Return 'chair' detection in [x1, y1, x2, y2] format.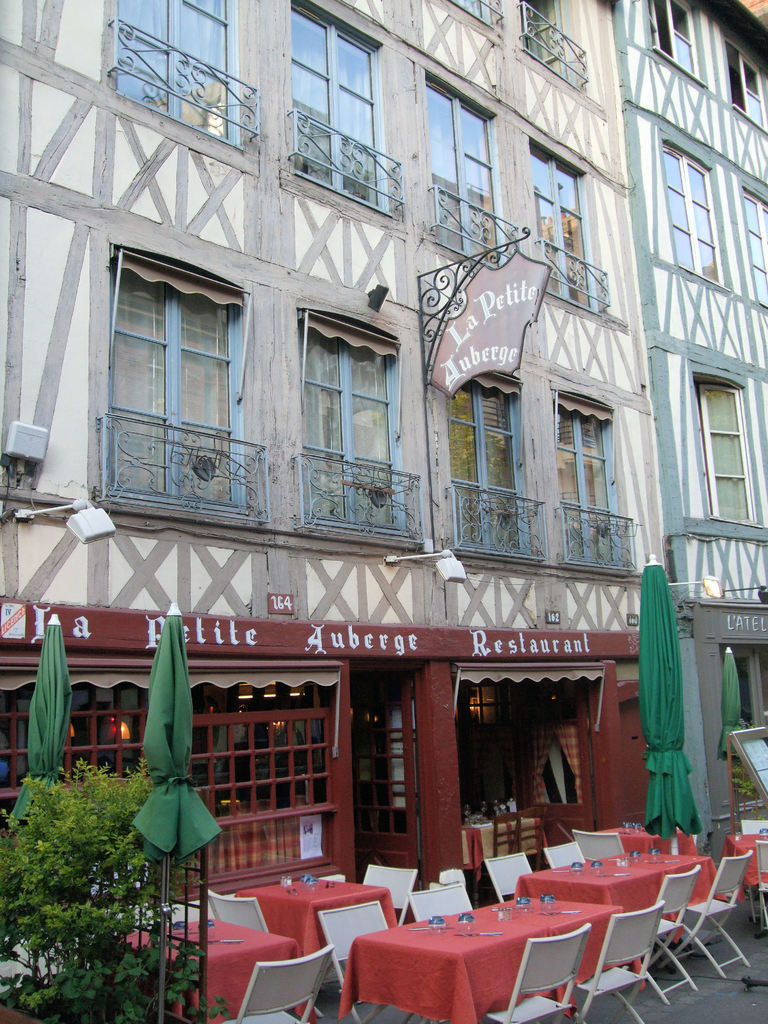
[756, 836, 767, 932].
